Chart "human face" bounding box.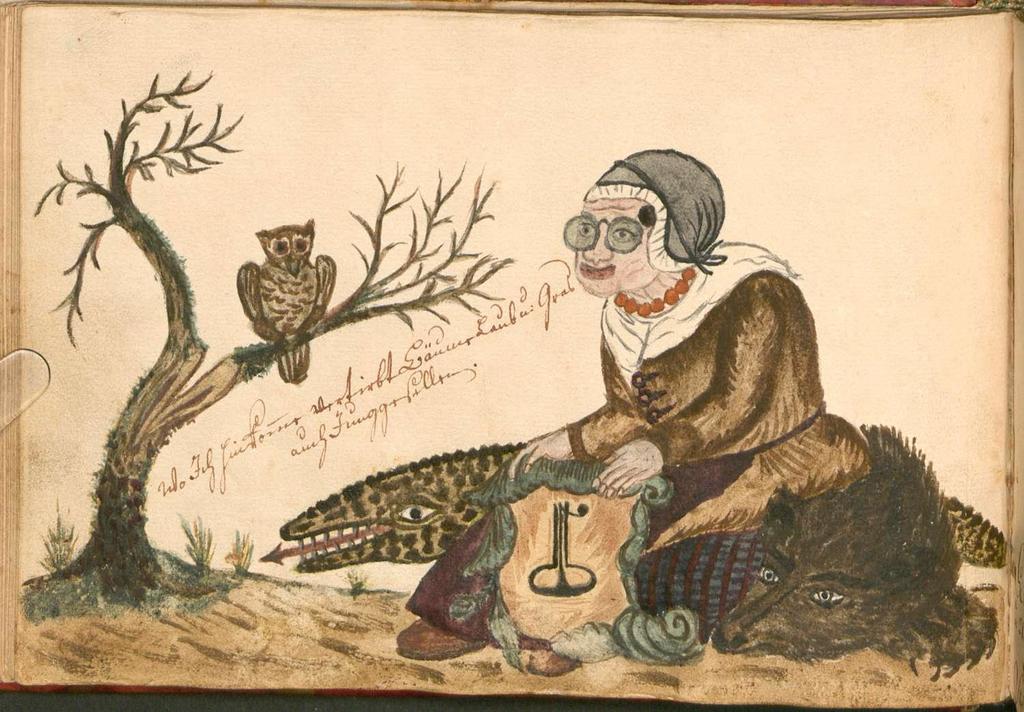
Charted: BBox(575, 197, 648, 289).
